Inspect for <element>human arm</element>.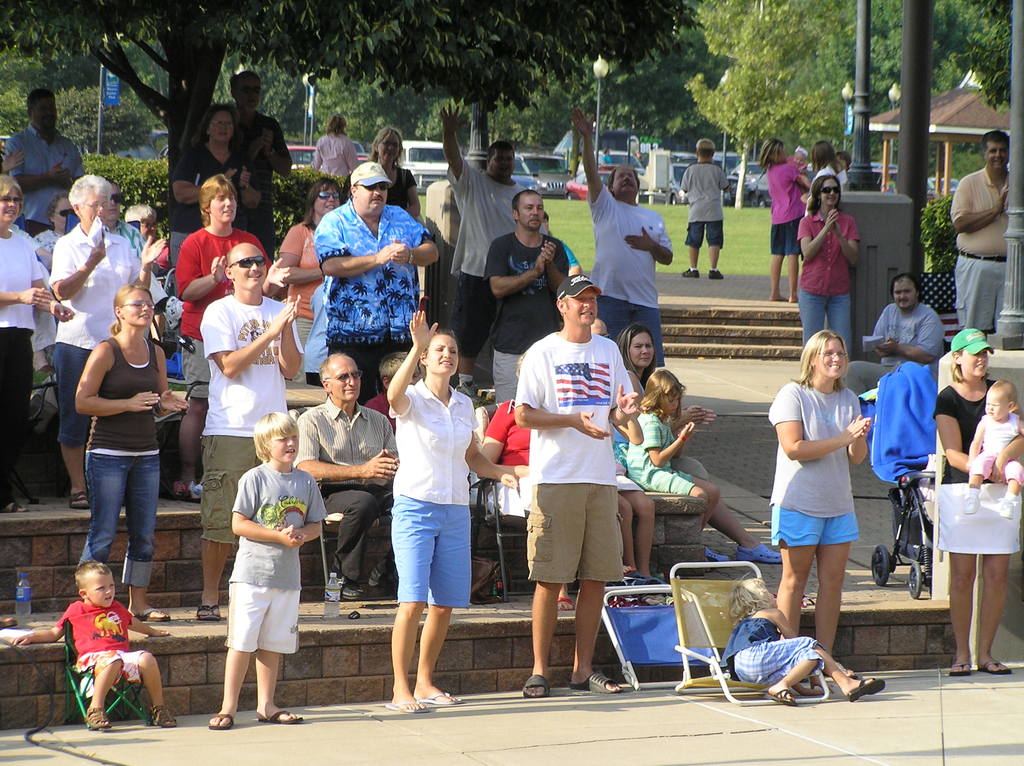
Inspection: locate(385, 309, 440, 420).
